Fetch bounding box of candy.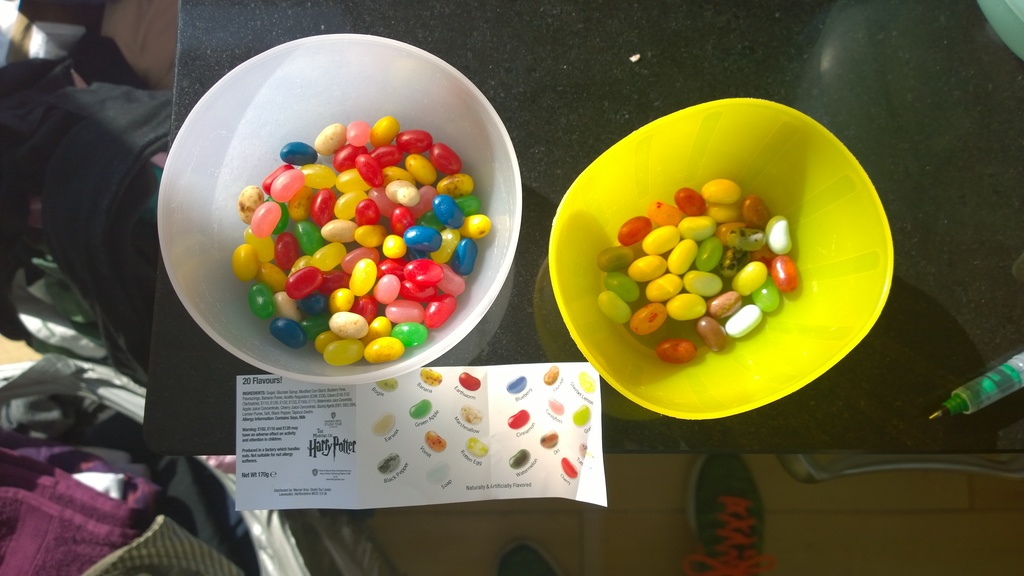
Bbox: left=423, top=367, right=443, bottom=389.
